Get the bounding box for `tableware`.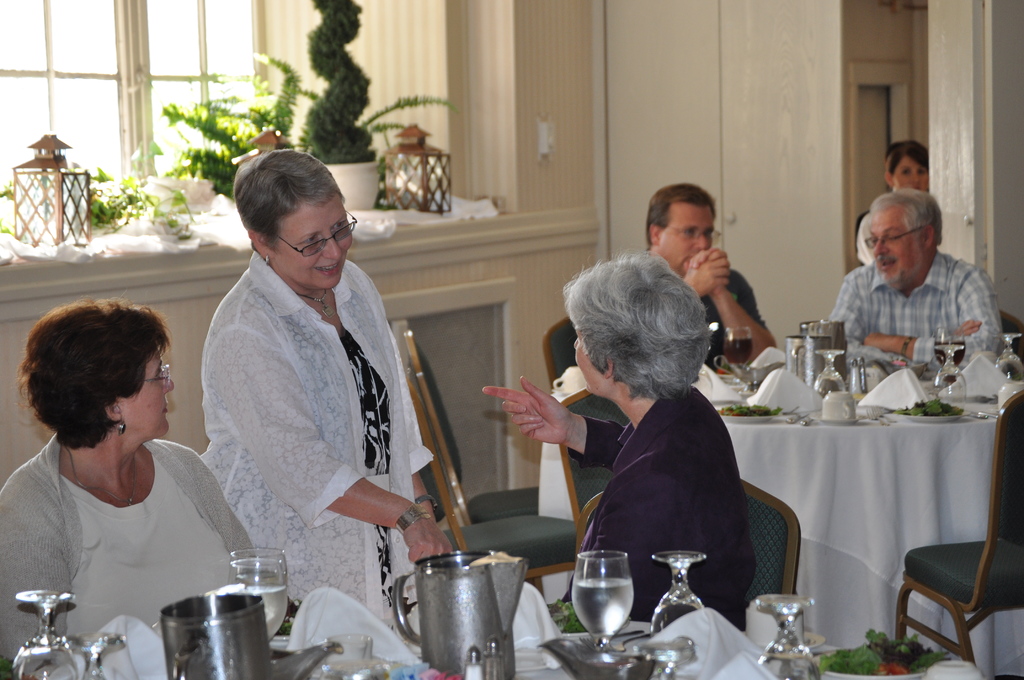
x1=819, y1=416, x2=867, y2=428.
